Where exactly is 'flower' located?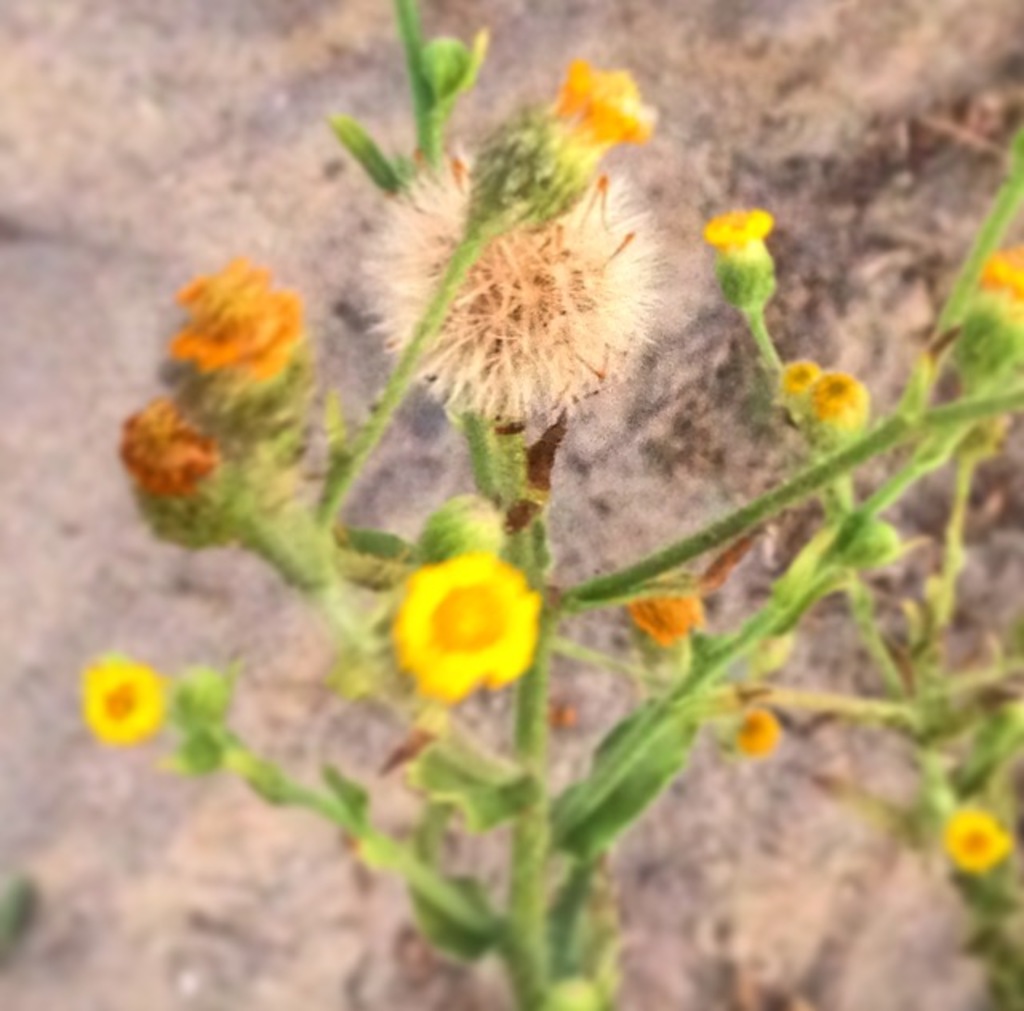
Its bounding box is 954 240 1022 402.
